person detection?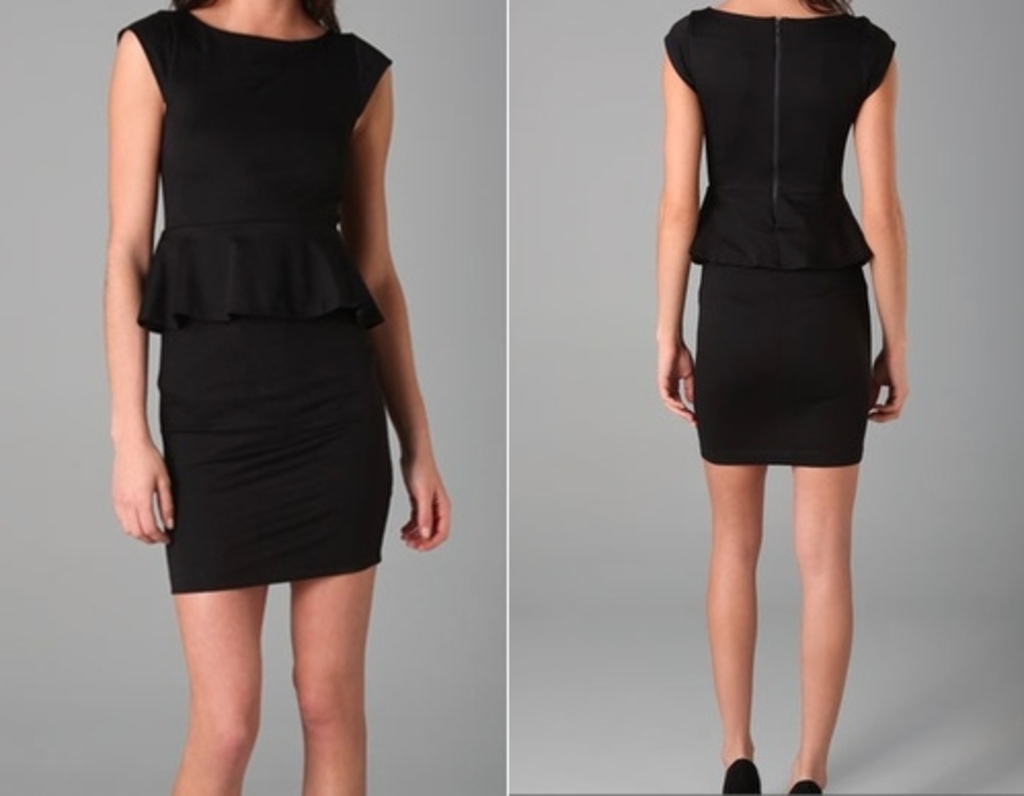
rect(94, 0, 447, 794)
